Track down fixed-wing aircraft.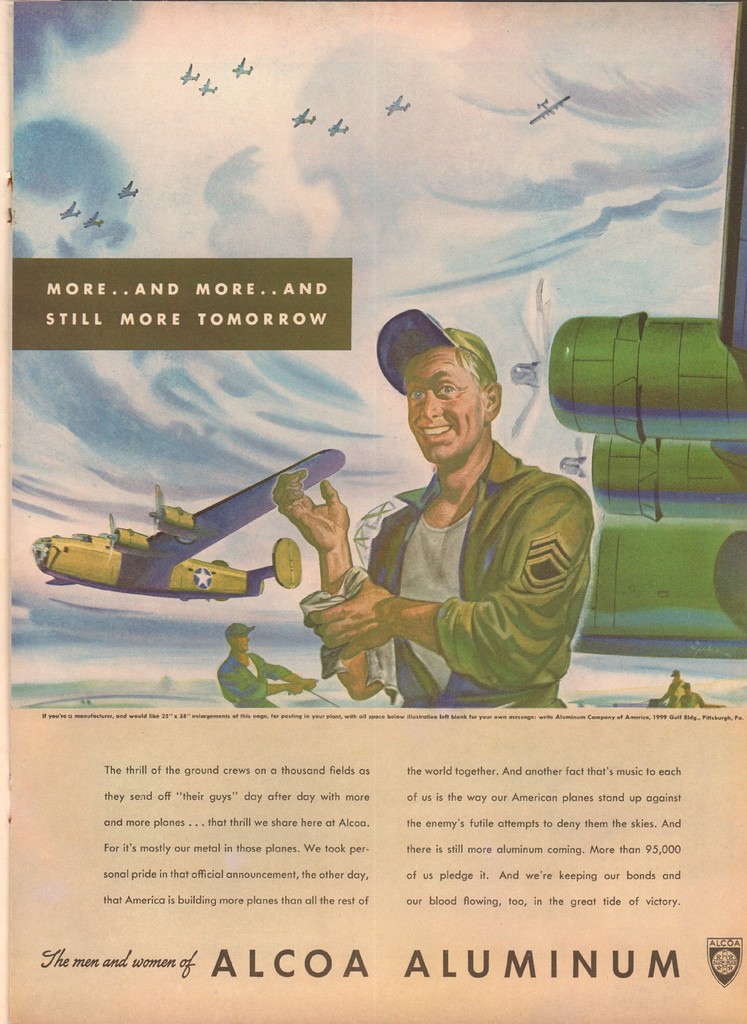
Tracked to <bbox>29, 449, 341, 602</bbox>.
